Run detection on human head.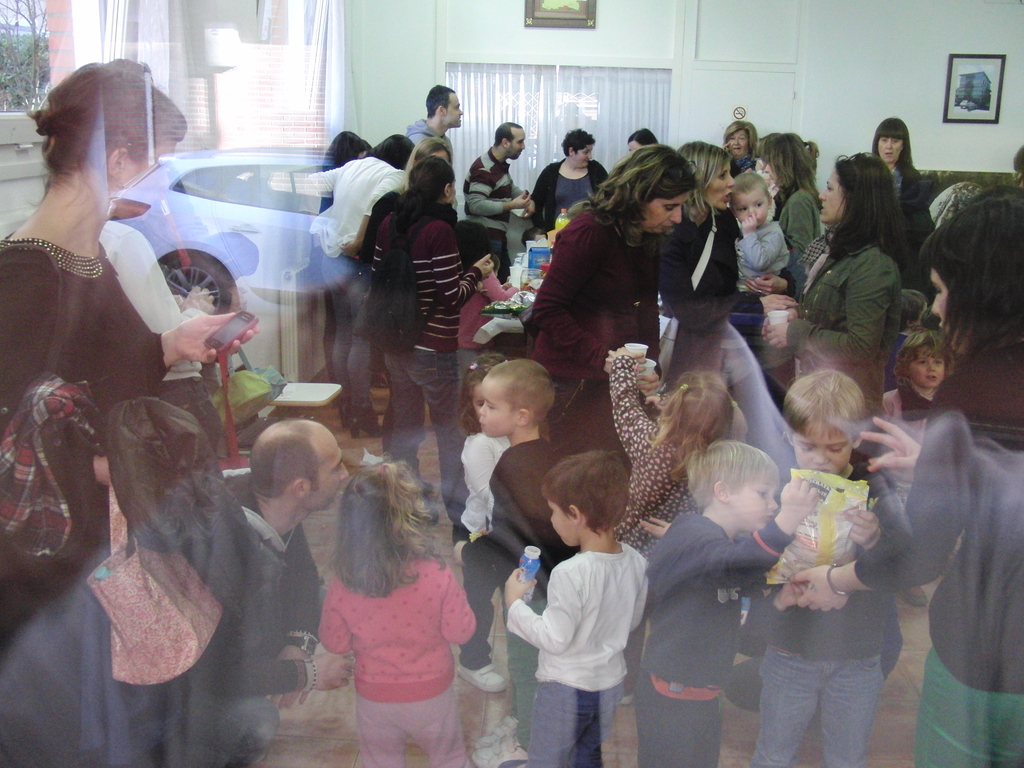
Result: 1012/140/1023/186.
